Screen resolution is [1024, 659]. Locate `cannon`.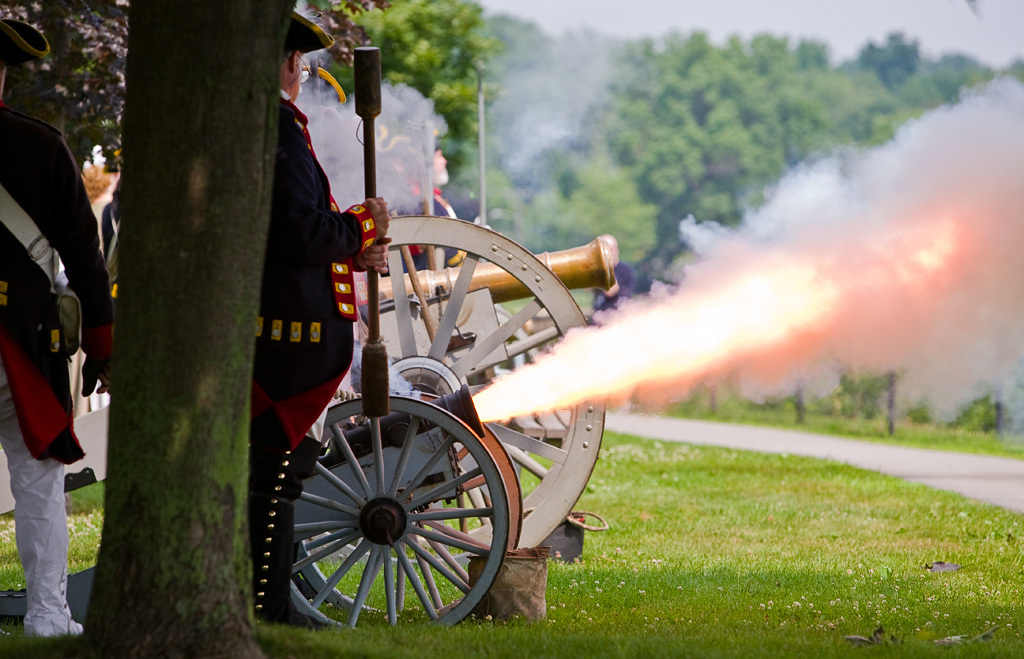
box(0, 215, 618, 557).
